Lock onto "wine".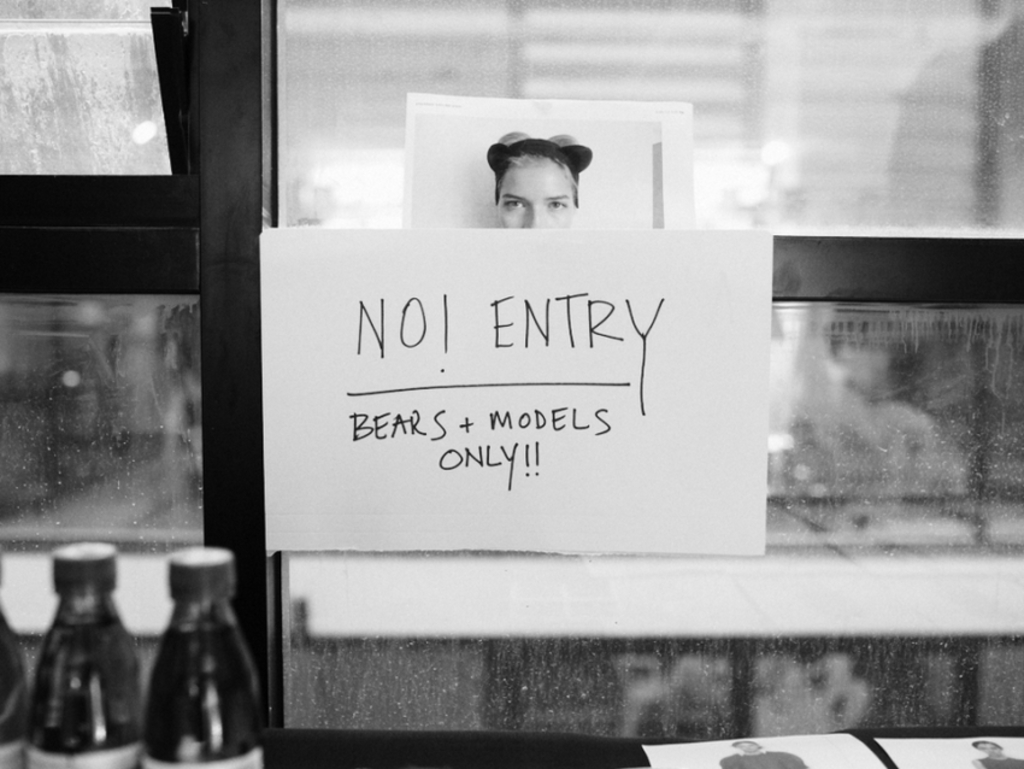
Locked: locate(146, 614, 266, 768).
